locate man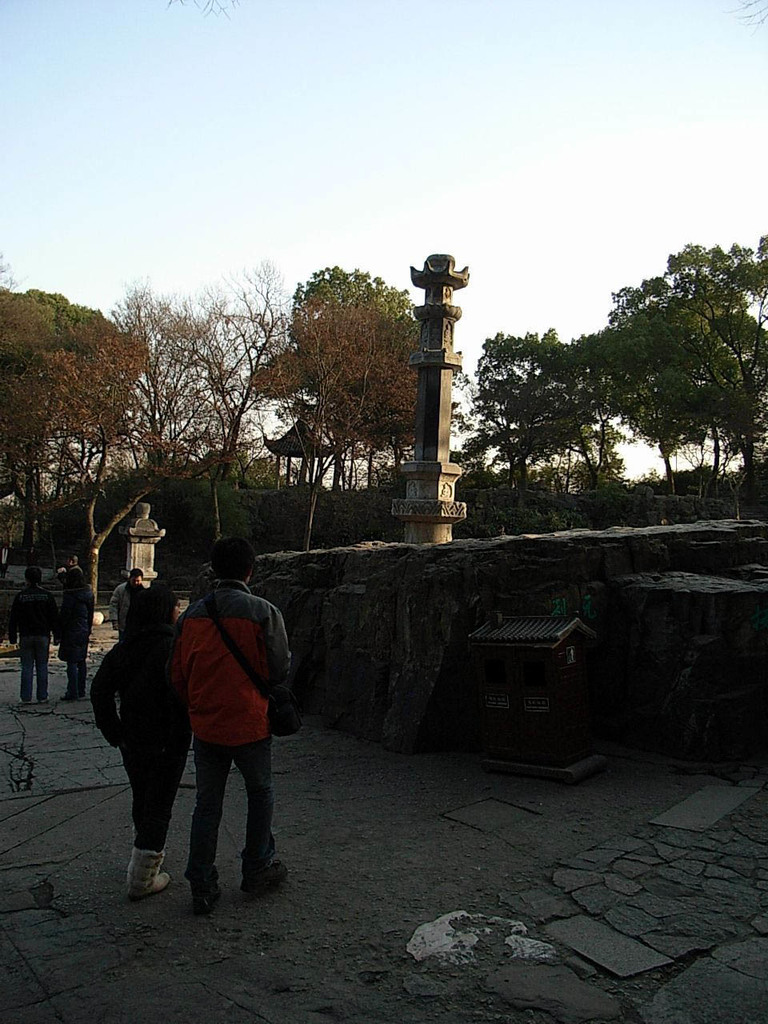
x1=6, y1=566, x2=68, y2=702
